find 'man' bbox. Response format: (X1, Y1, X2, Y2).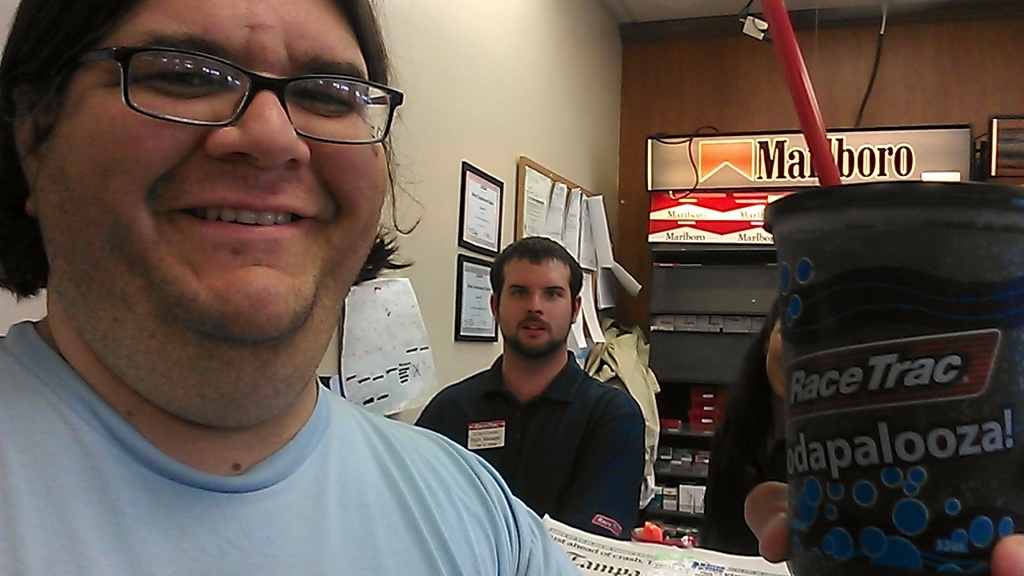
(0, 2, 575, 553).
